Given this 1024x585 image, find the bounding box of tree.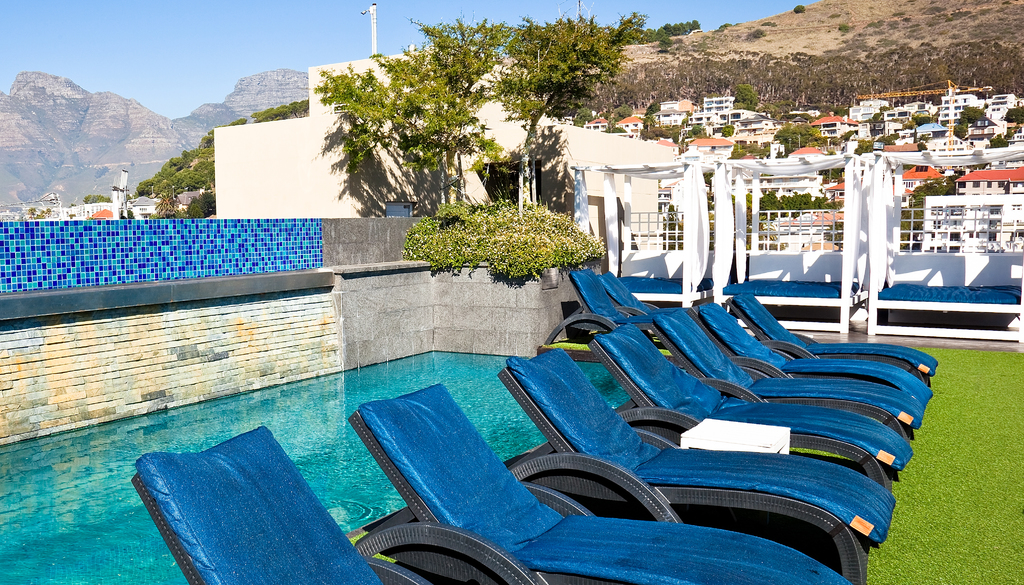
box(641, 123, 706, 148).
